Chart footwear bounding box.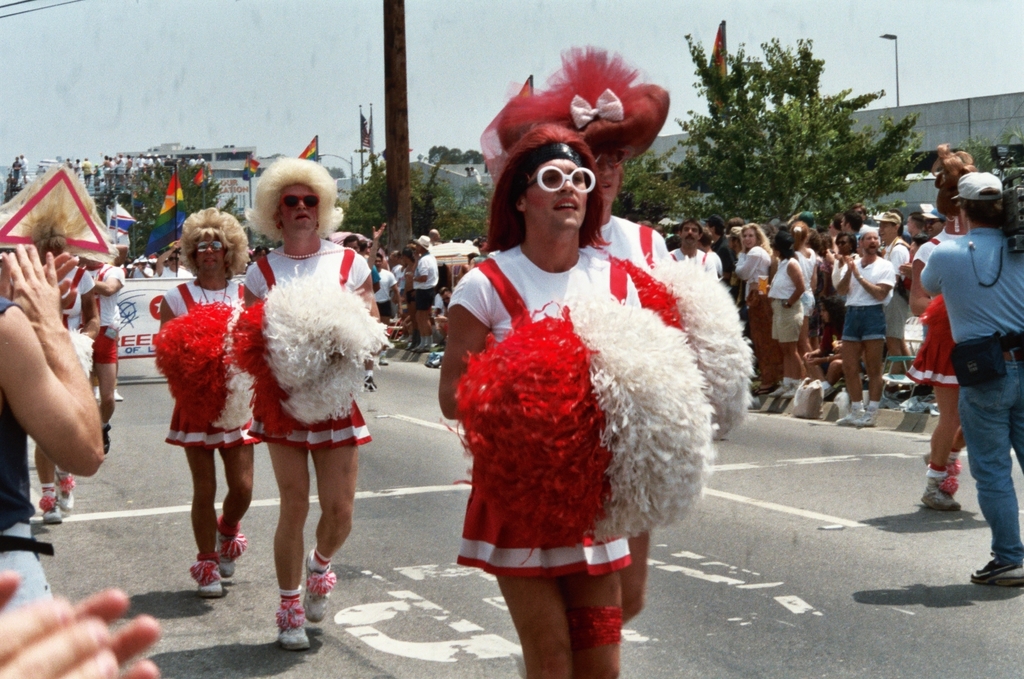
Charted: (302,554,335,627).
